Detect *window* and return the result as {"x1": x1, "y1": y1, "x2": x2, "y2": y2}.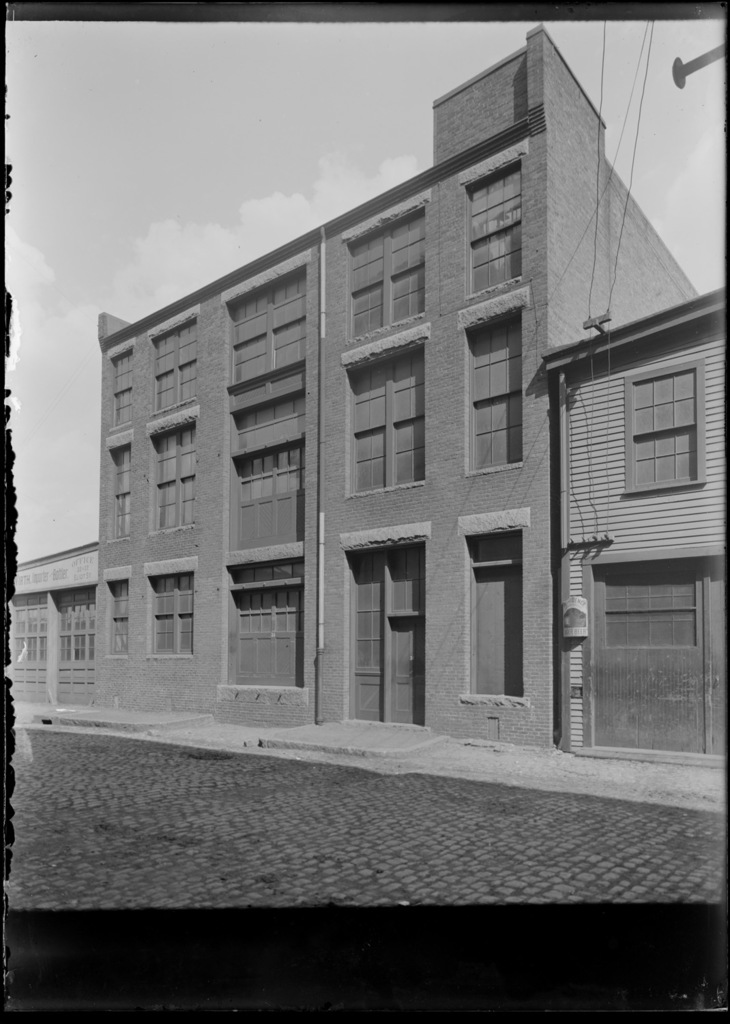
{"x1": 146, "y1": 575, "x2": 190, "y2": 657}.
